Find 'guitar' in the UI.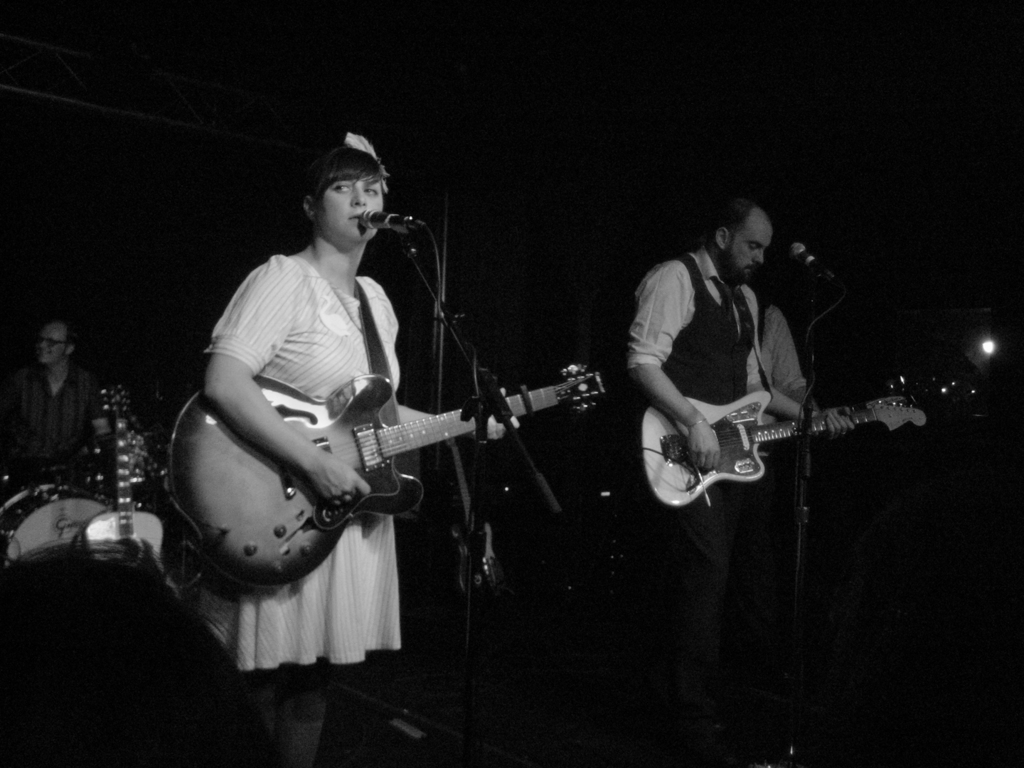
UI element at [x1=440, y1=436, x2=501, y2=608].
